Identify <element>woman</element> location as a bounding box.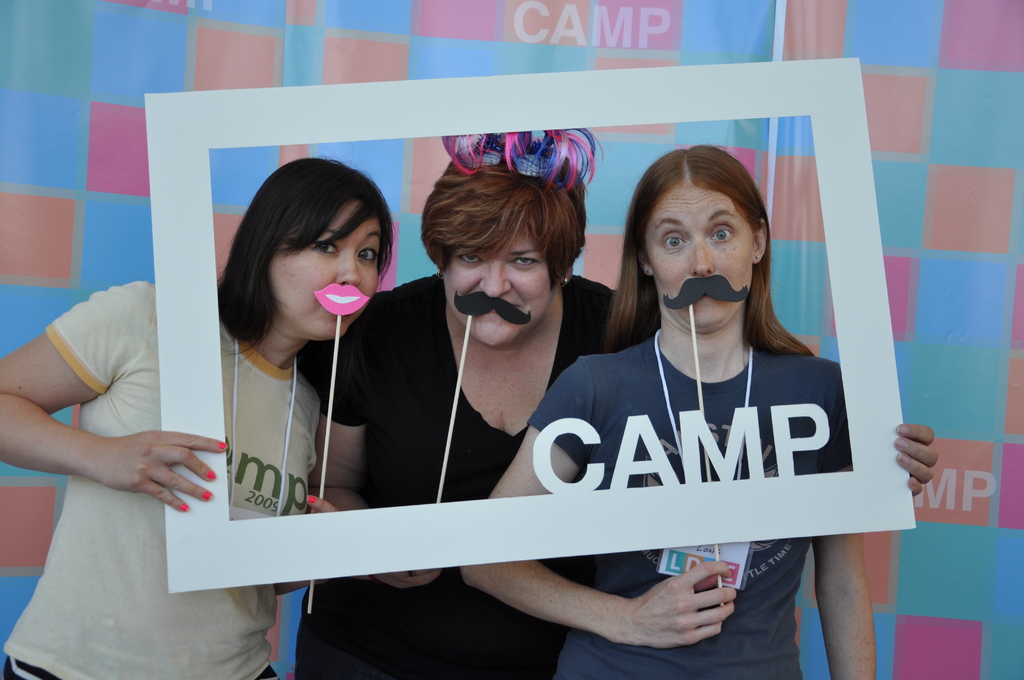
<bbox>458, 147, 876, 679</bbox>.
